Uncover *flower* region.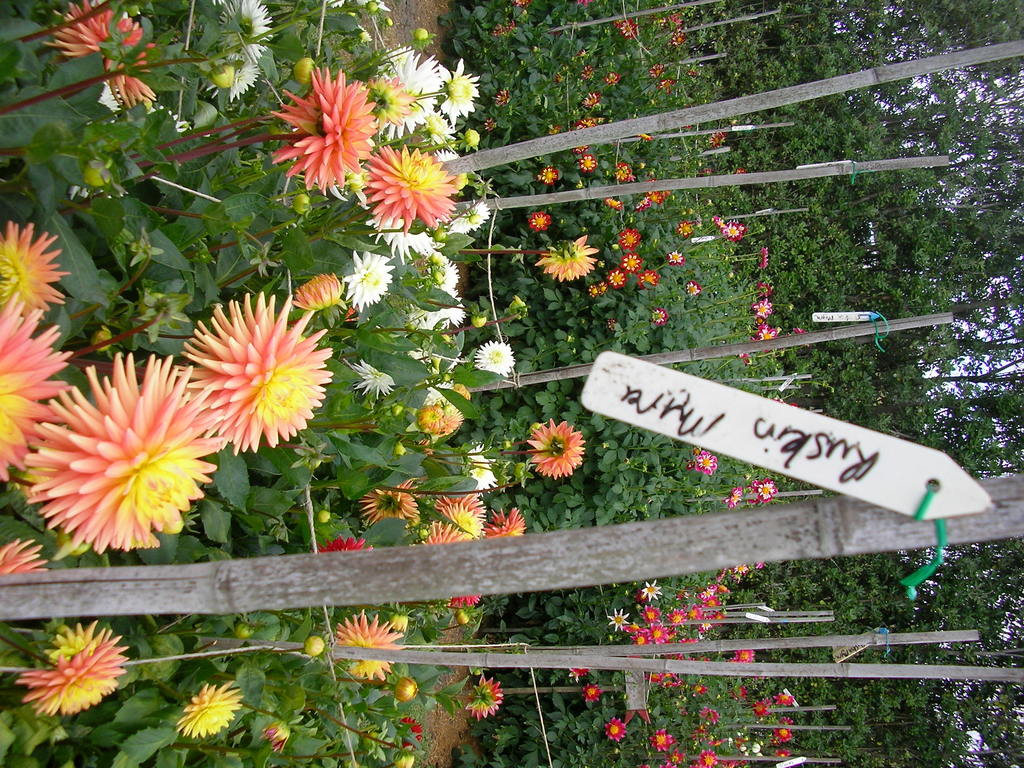
Uncovered: {"x1": 292, "y1": 271, "x2": 348, "y2": 311}.
